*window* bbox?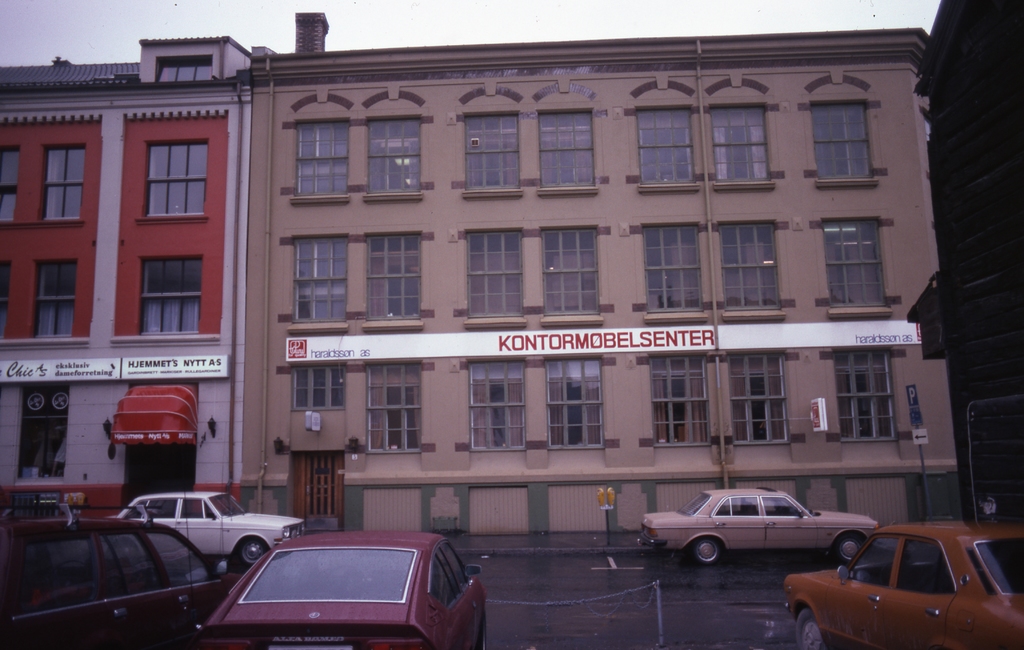
x1=367 y1=111 x2=425 y2=200
